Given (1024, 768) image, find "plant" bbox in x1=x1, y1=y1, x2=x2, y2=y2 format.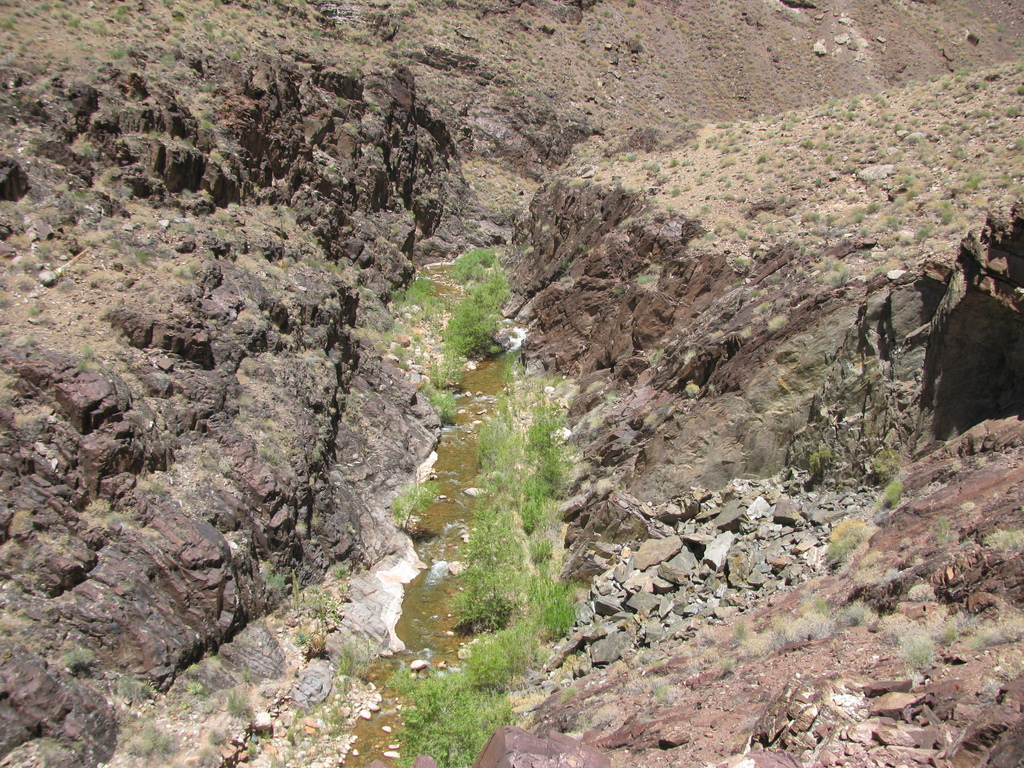
x1=206, y1=150, x2=227, y2=166.
